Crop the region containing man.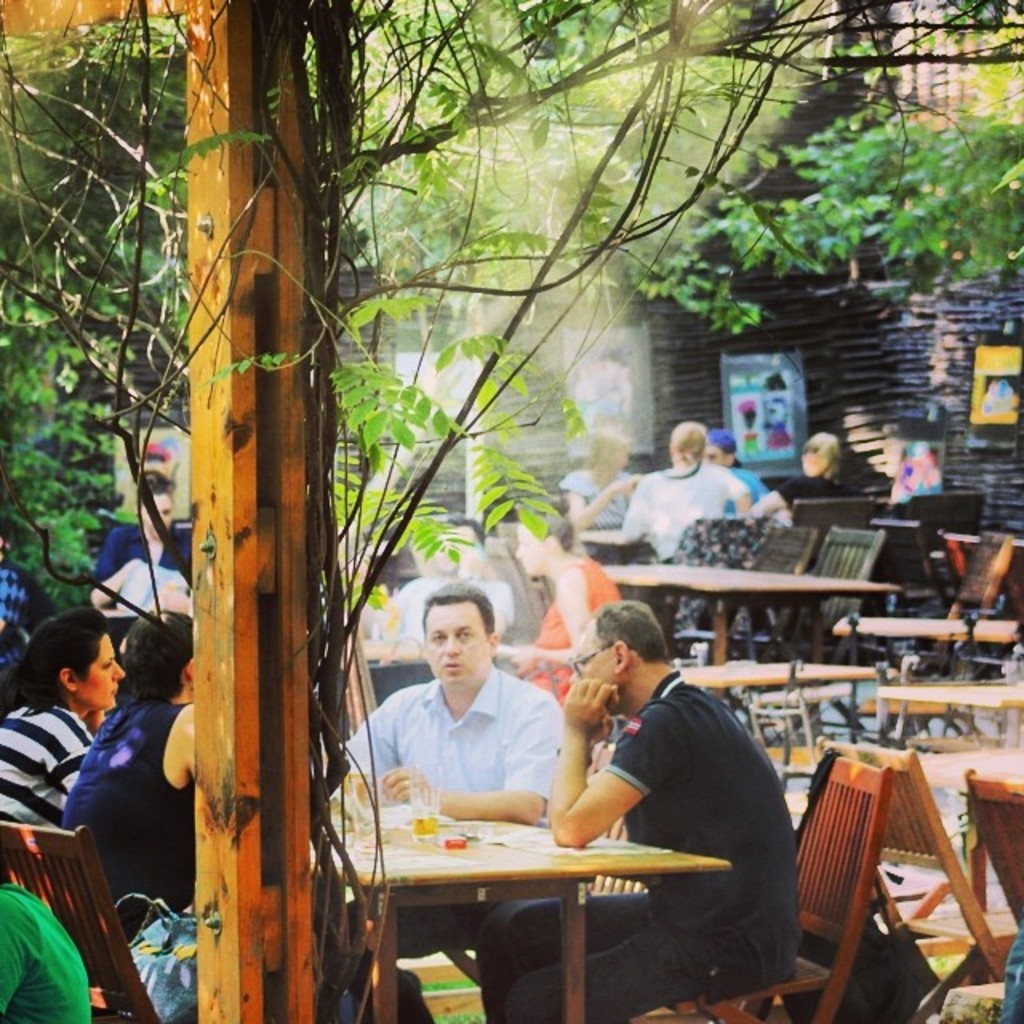
Crop region: 698:429:768:512.
